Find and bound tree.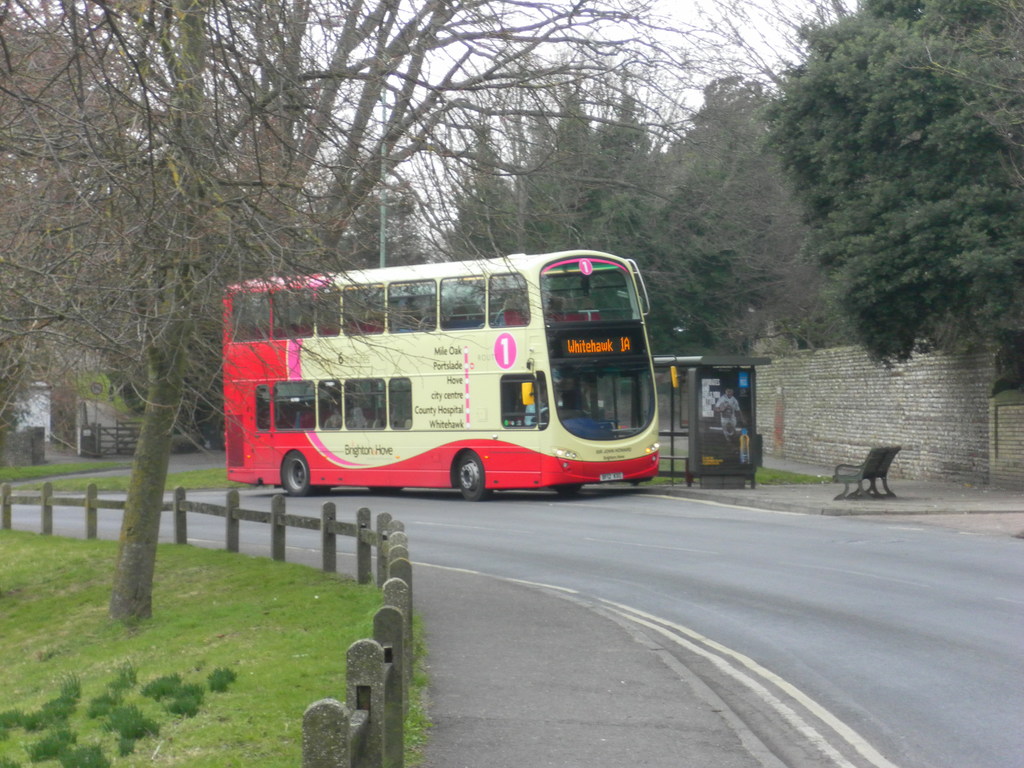
Bound: box=[703, 38, 1018, 390].
